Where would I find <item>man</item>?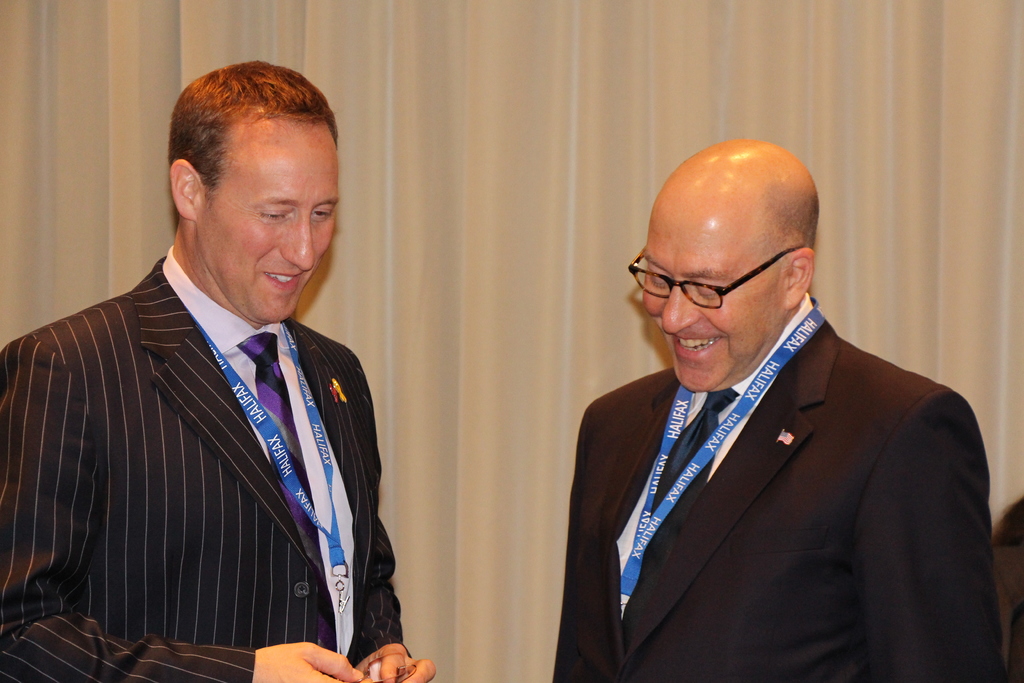
At box=[510, 136, 963, 671].
